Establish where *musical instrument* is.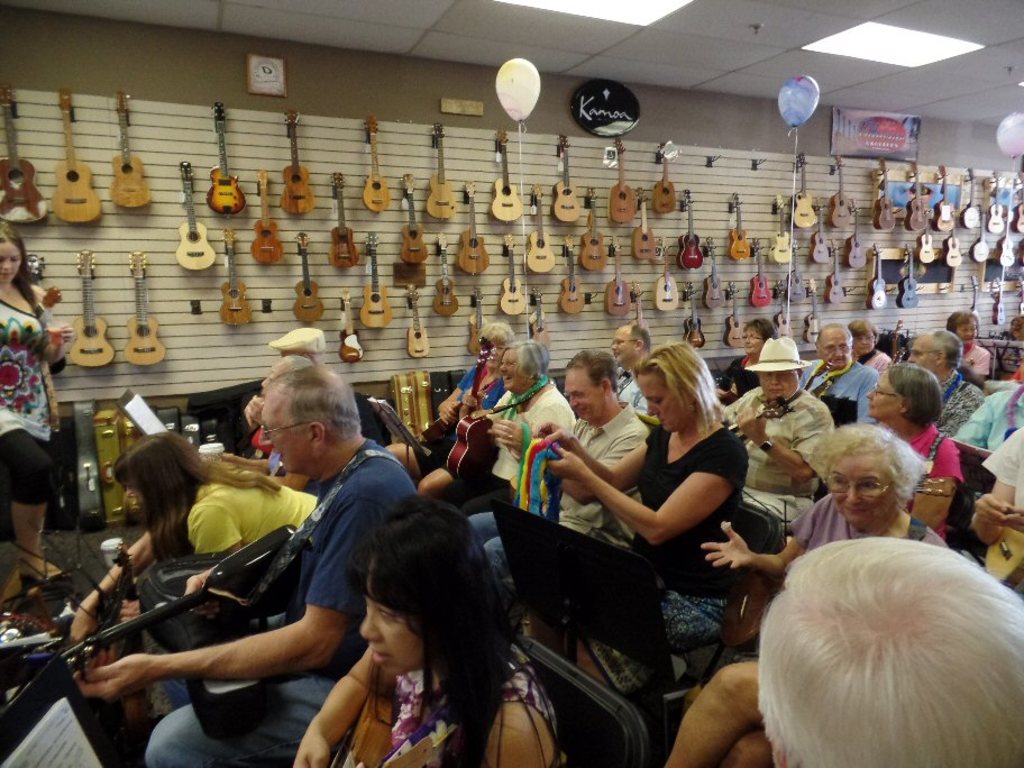
Established at {"x1": 651, "y1": 246, "x2": 677, "y2": 313}.
